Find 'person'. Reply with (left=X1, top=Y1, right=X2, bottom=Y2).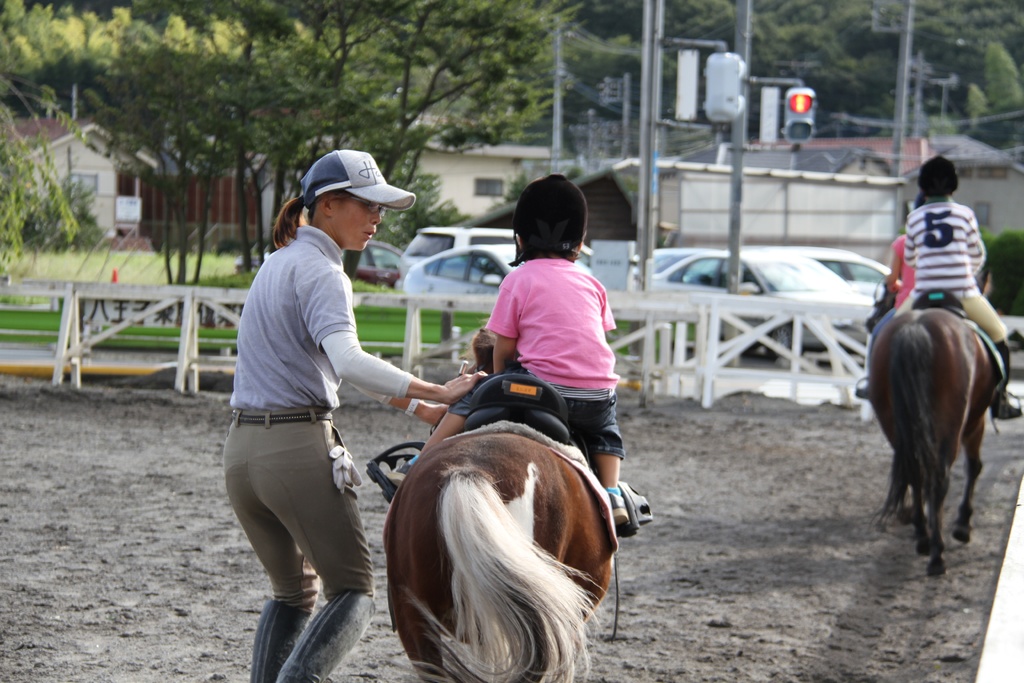
(left=383, top=173, right=630, bottom=527).
